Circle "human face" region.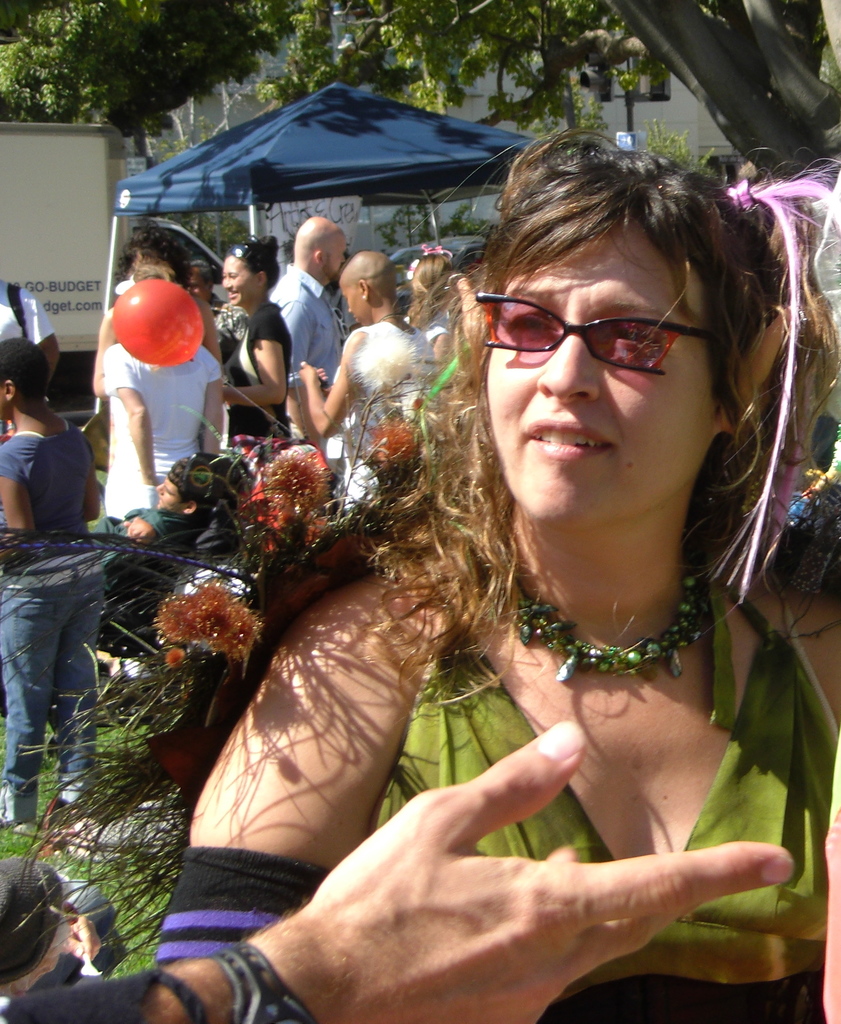
Region: bbox=[489, 218, 719, 515].
